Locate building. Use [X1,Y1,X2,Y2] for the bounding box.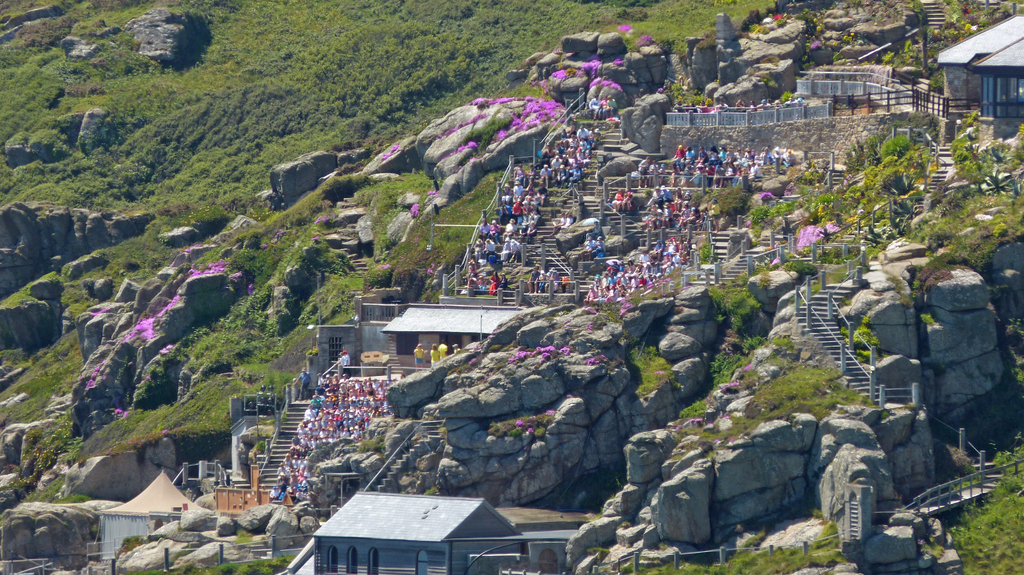
[936,15,1023,121].
